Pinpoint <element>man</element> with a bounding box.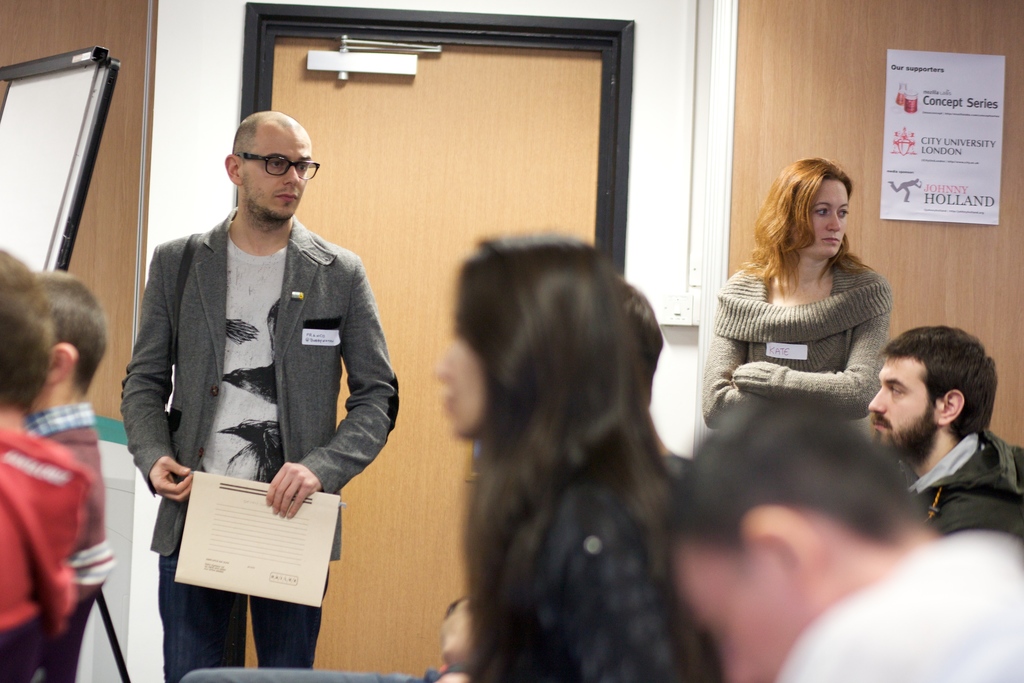
l=109, t=84, r=409, b=657.
